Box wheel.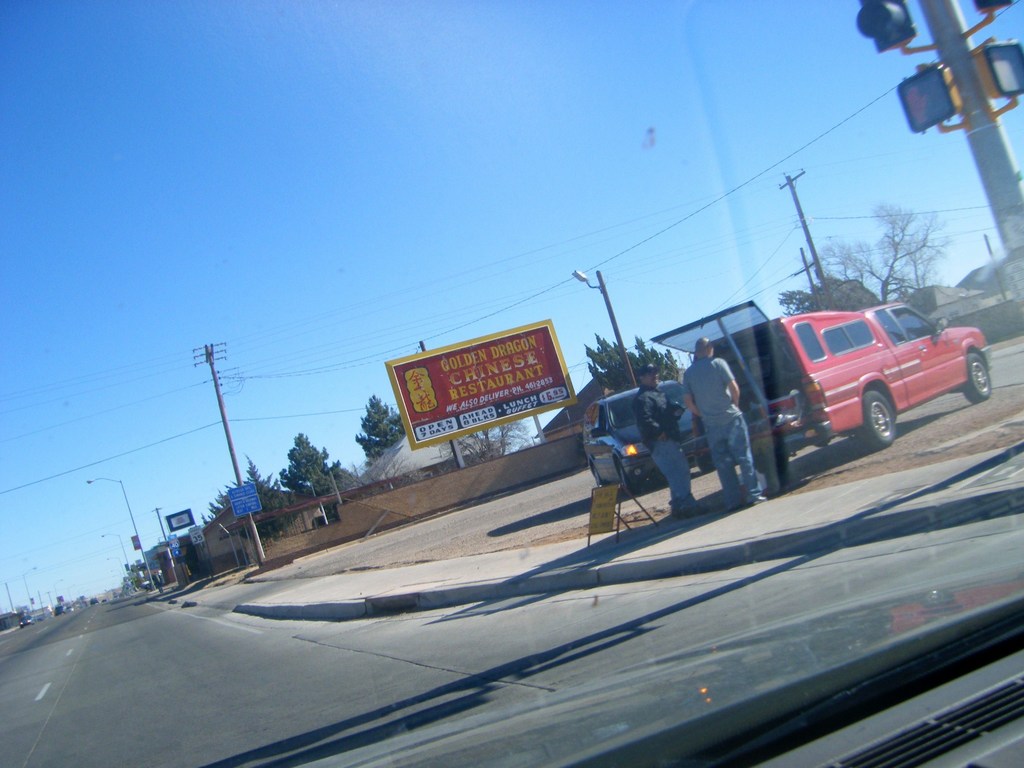
[618,461,639,495].
